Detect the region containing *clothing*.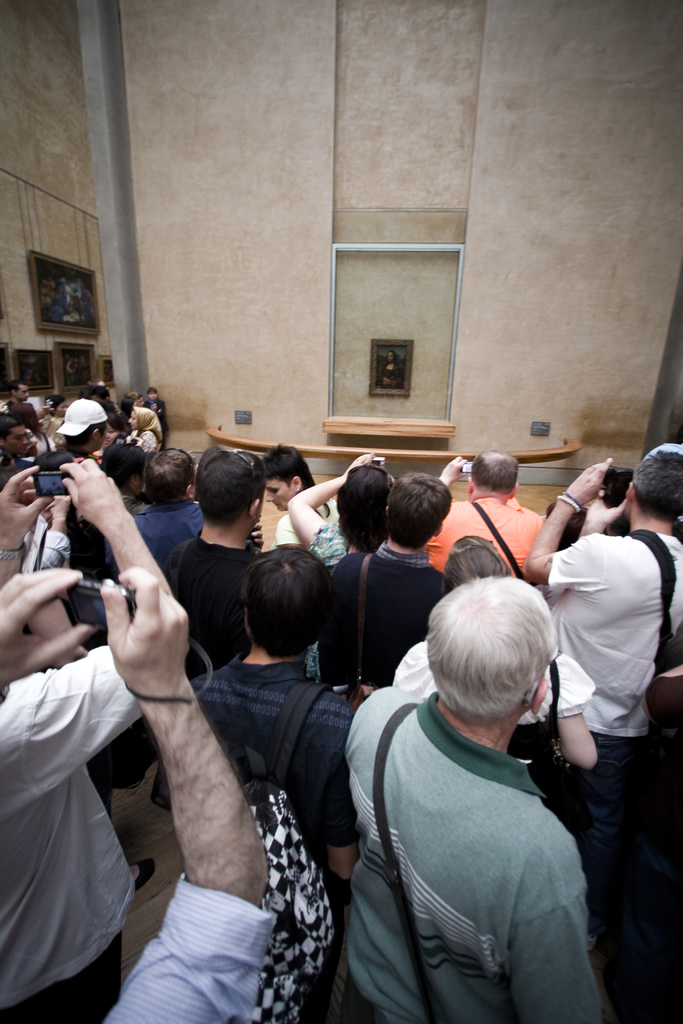
box(342, 537, 452, 707).
